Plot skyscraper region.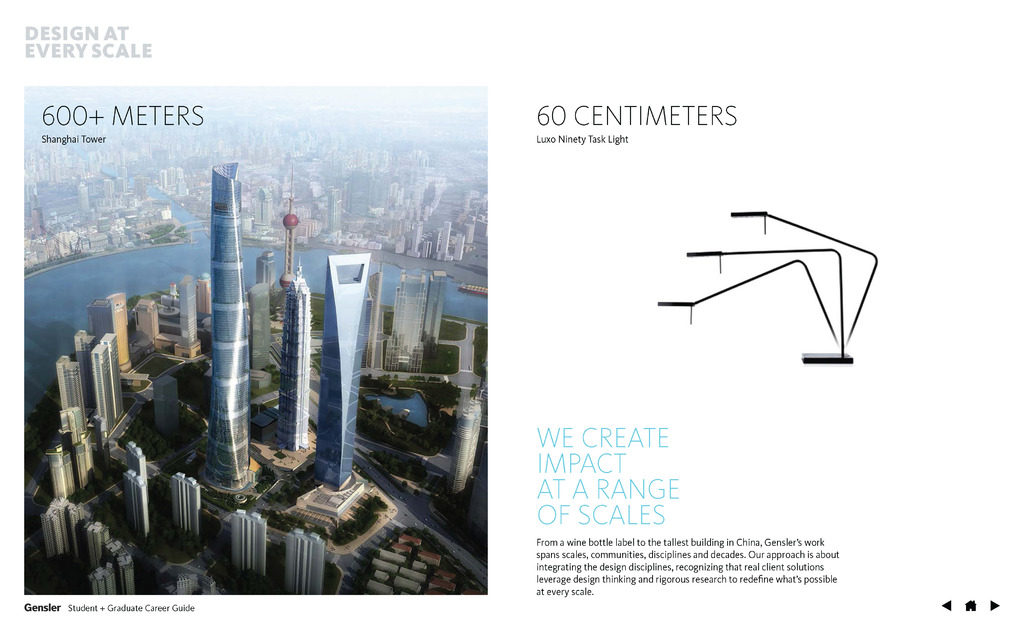
Plotted at 70,439,89,489.
